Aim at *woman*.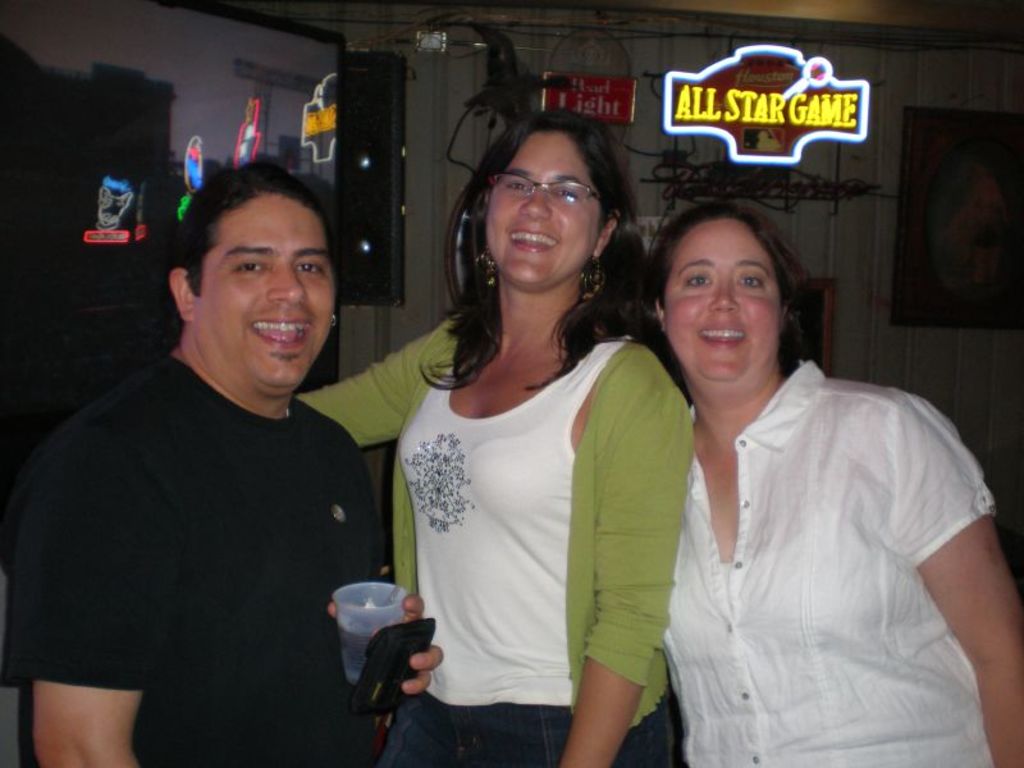
Aimed at <box>365,92,680,767</box>.
